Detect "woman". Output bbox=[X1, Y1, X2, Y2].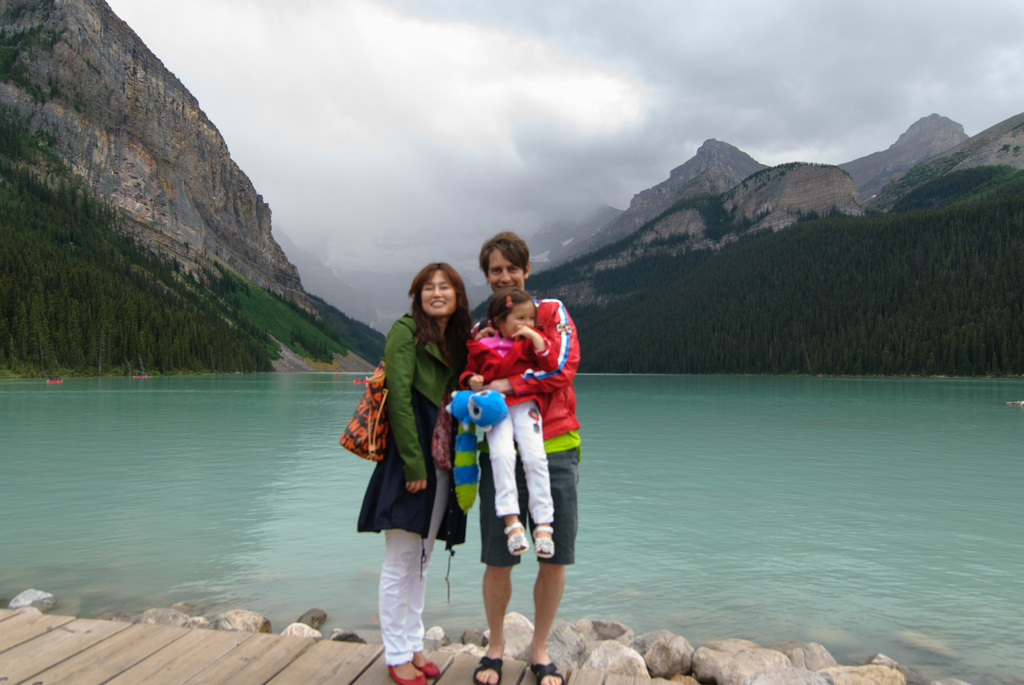
bbox=[352, 259, 472, 684].
